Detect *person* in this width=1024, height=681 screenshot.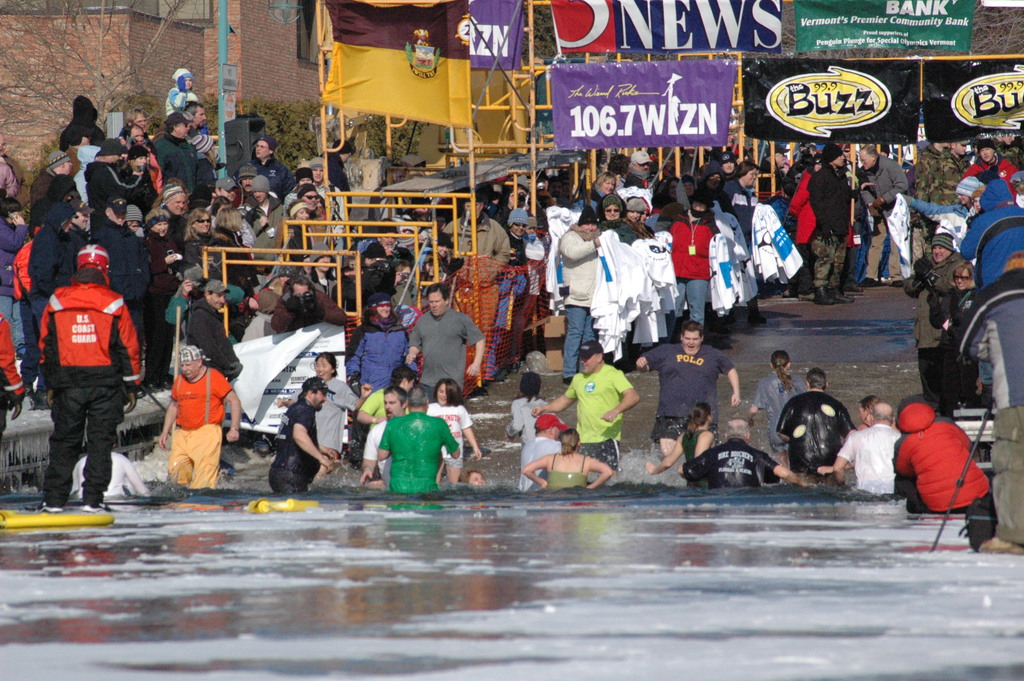
Detection: pyautogui.locateOnScreen(547, 338, 639, 463).
